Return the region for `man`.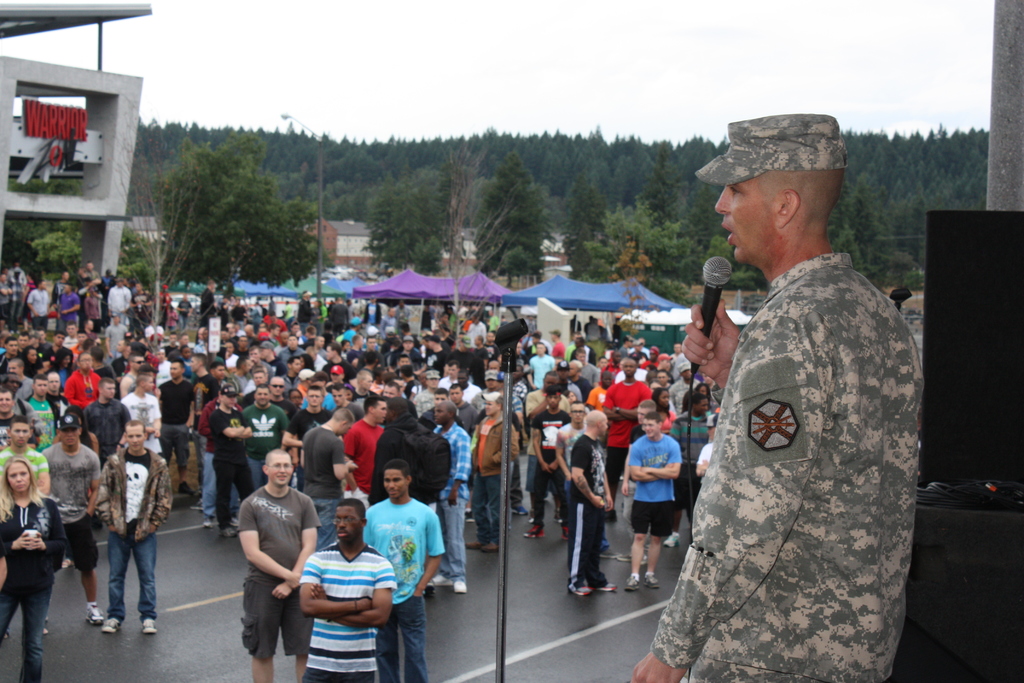
locate(246, 388, 288, 470).
